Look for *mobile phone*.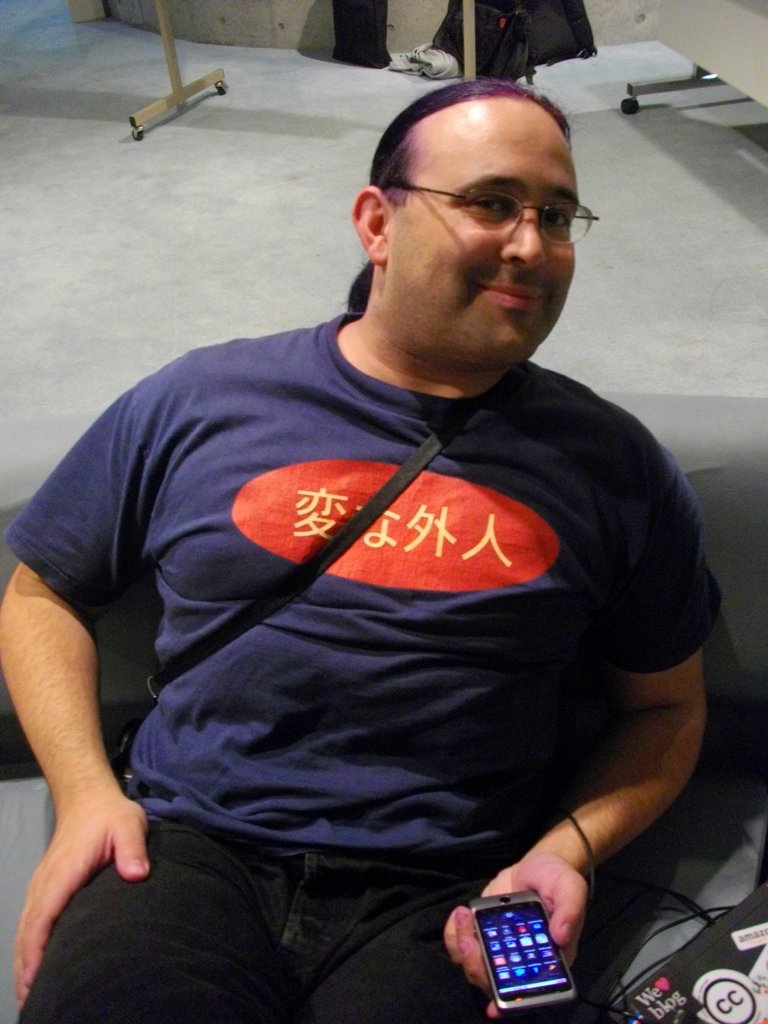
Found: {"x1": 459, "y1": 884, "x2": 588, "y2": 1001}.
